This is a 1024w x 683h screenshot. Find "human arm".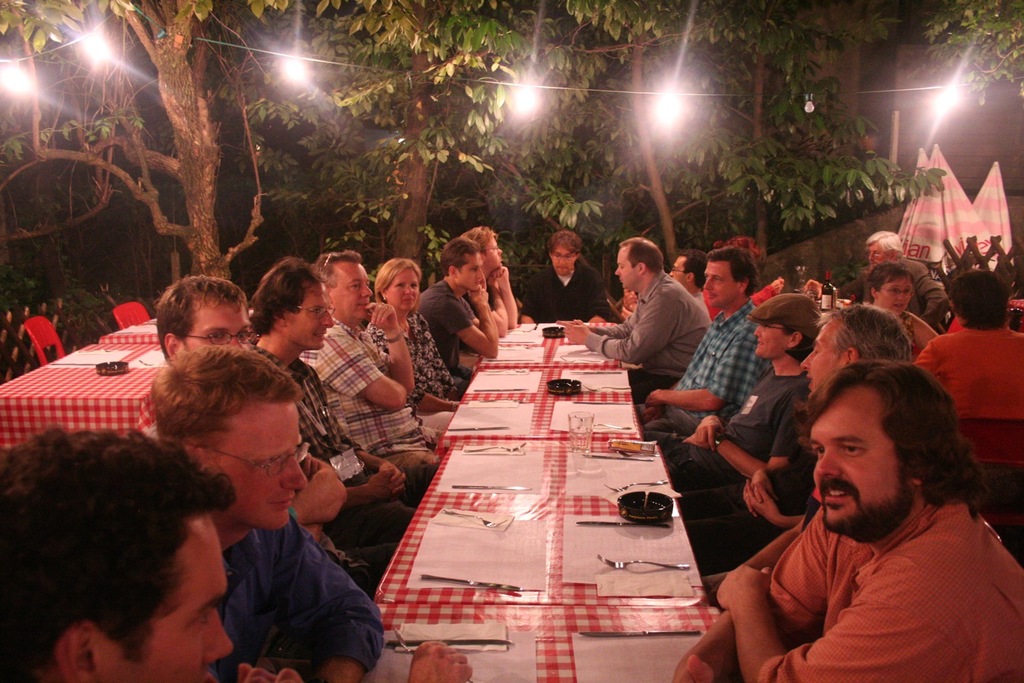
Bounding box: {"left": 666, "top": 512, "right": 851, "bottom": 682}.
